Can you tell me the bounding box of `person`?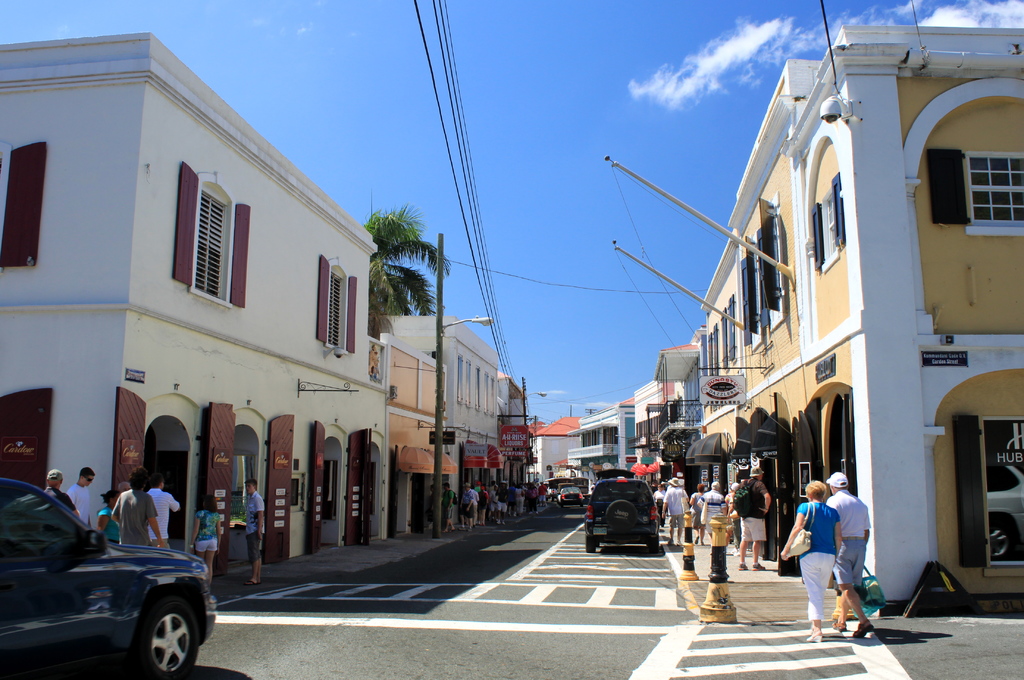
detection(187, 492, 221, 592).
